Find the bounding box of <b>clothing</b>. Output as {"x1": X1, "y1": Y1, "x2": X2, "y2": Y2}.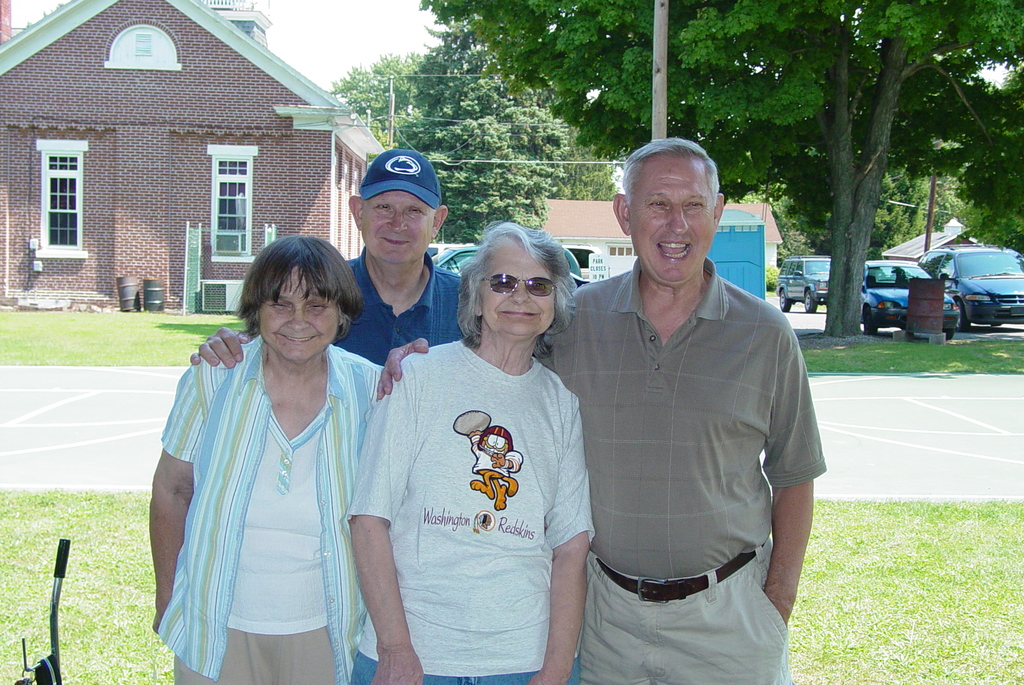
{"x1": 340, "y1": 330, "x2": 603, "y2": 684}.
